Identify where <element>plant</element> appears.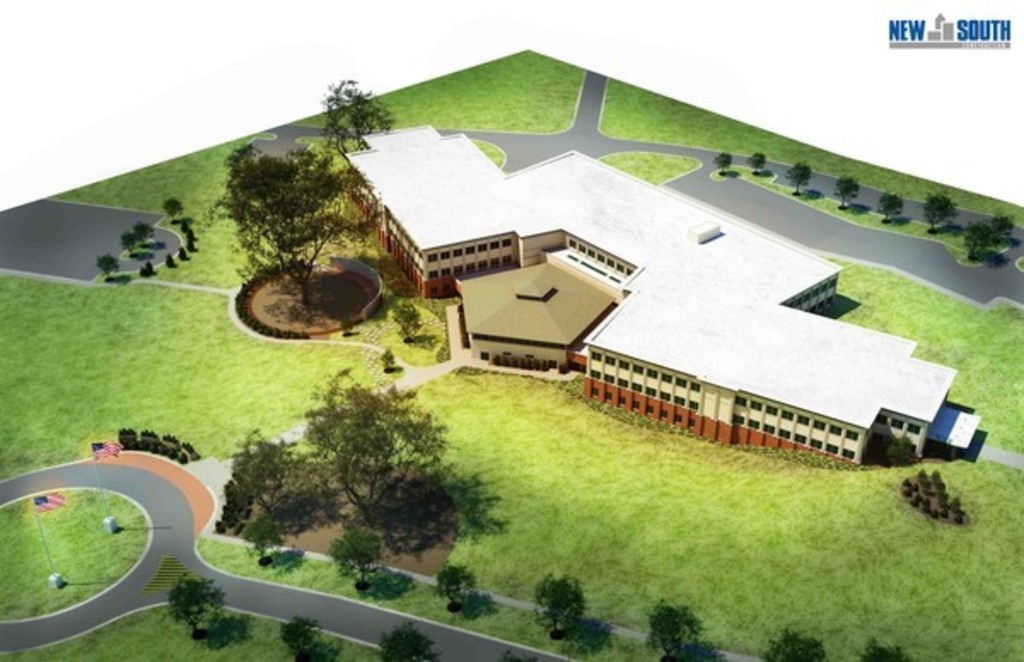
Appears at (left=765, top=624, right=824, bottom=660).
